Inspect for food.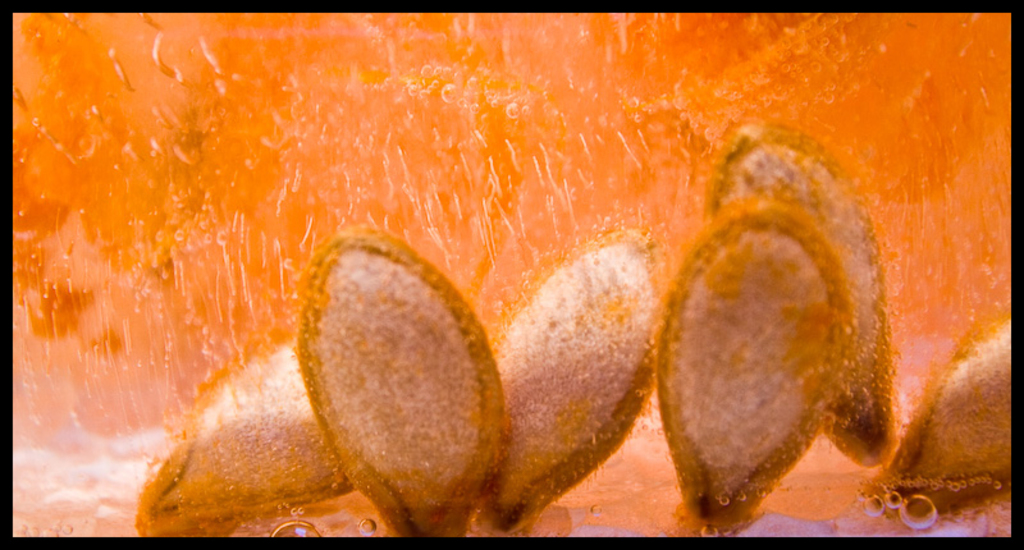
Inspection: bbox(294, 234, 554, 527).
